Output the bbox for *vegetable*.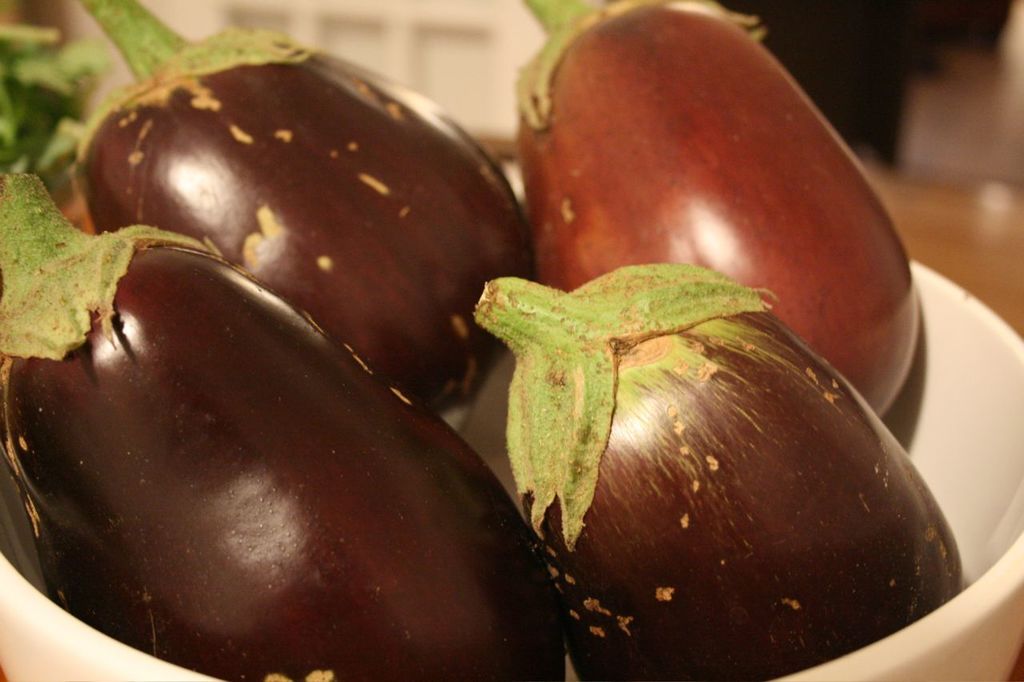
bbox=(466, 275, 966, 681).
